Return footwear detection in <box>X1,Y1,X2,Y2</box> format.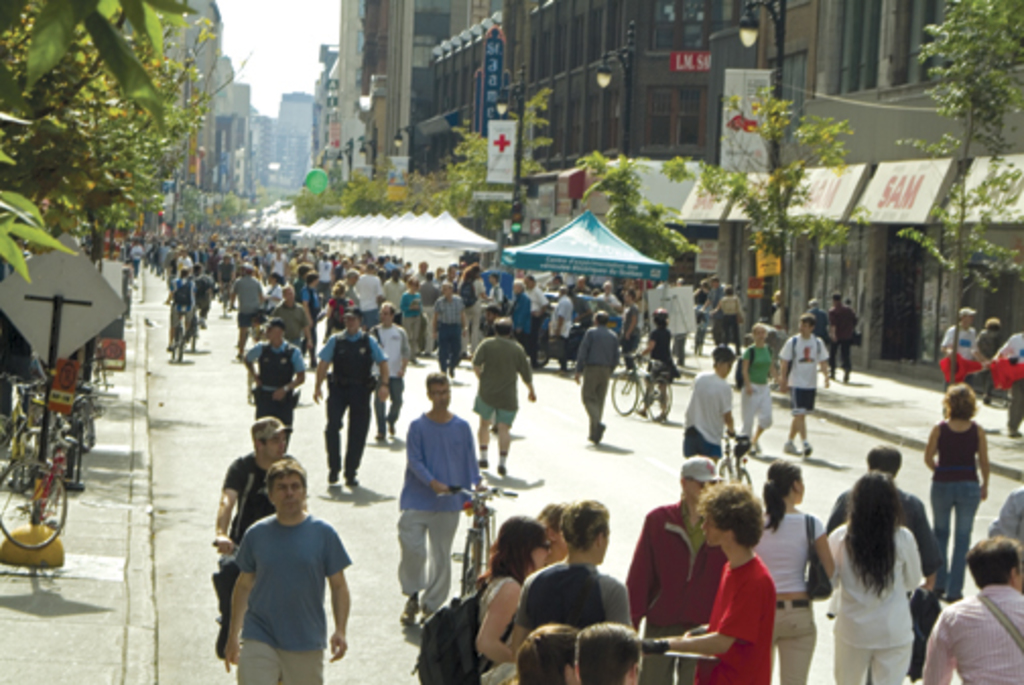
<box>784,443,805,455</box>.
